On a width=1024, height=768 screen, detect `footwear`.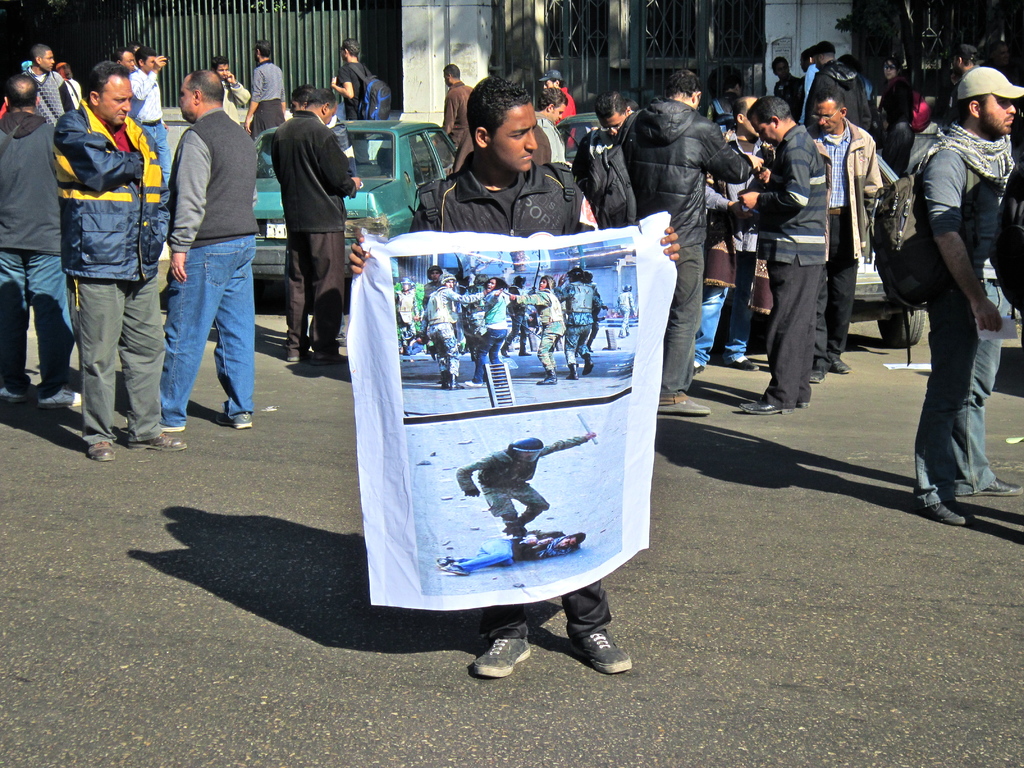
x1=565, y1=637, x2=634, y2=675.
